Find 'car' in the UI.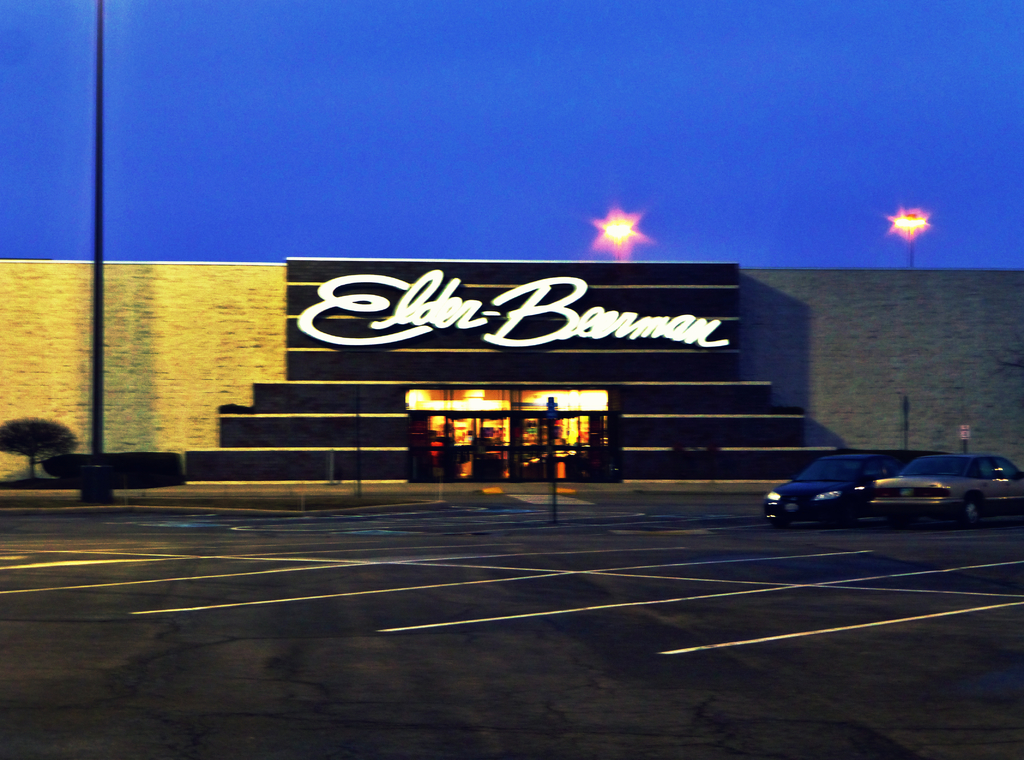
UI element at <box>852,452,1023,531</box>.
